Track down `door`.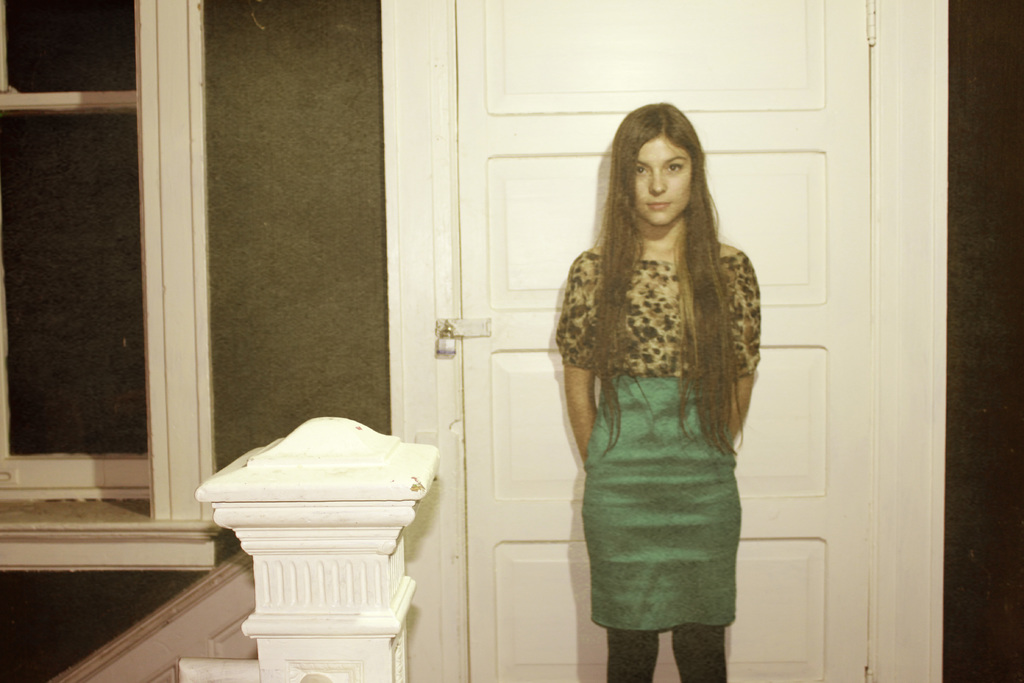
Tracked to pyautogui.locateOnScreen(426, 0, 878, 682).
